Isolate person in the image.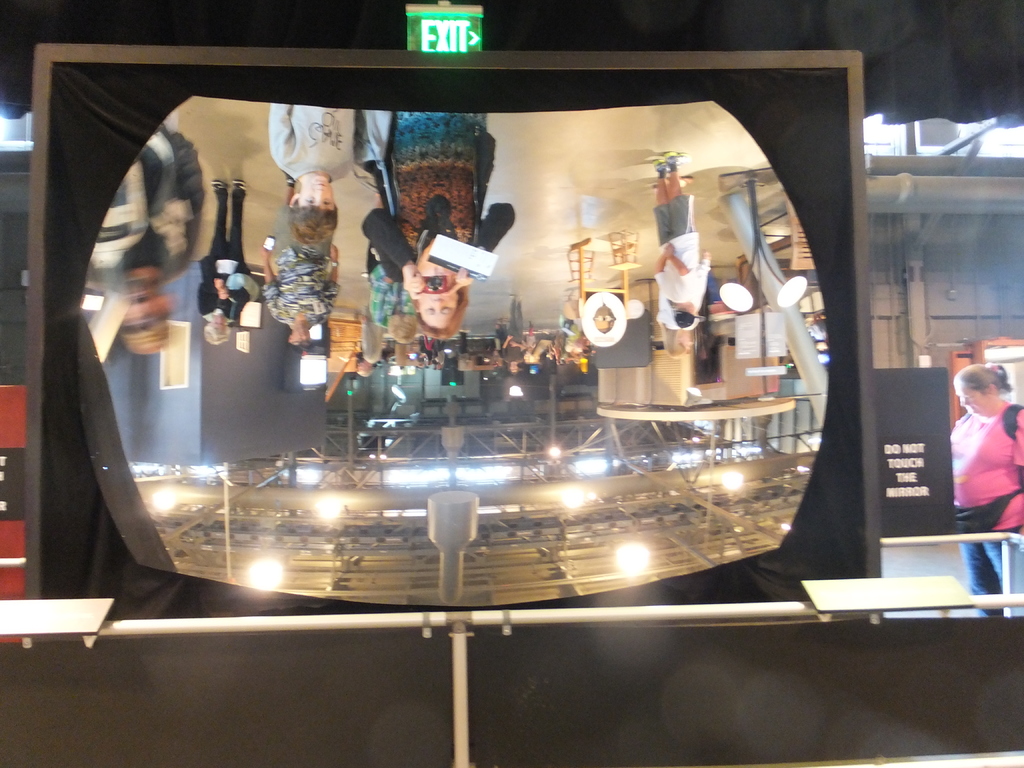
Isolated region: (268, 104, 355, 246).
